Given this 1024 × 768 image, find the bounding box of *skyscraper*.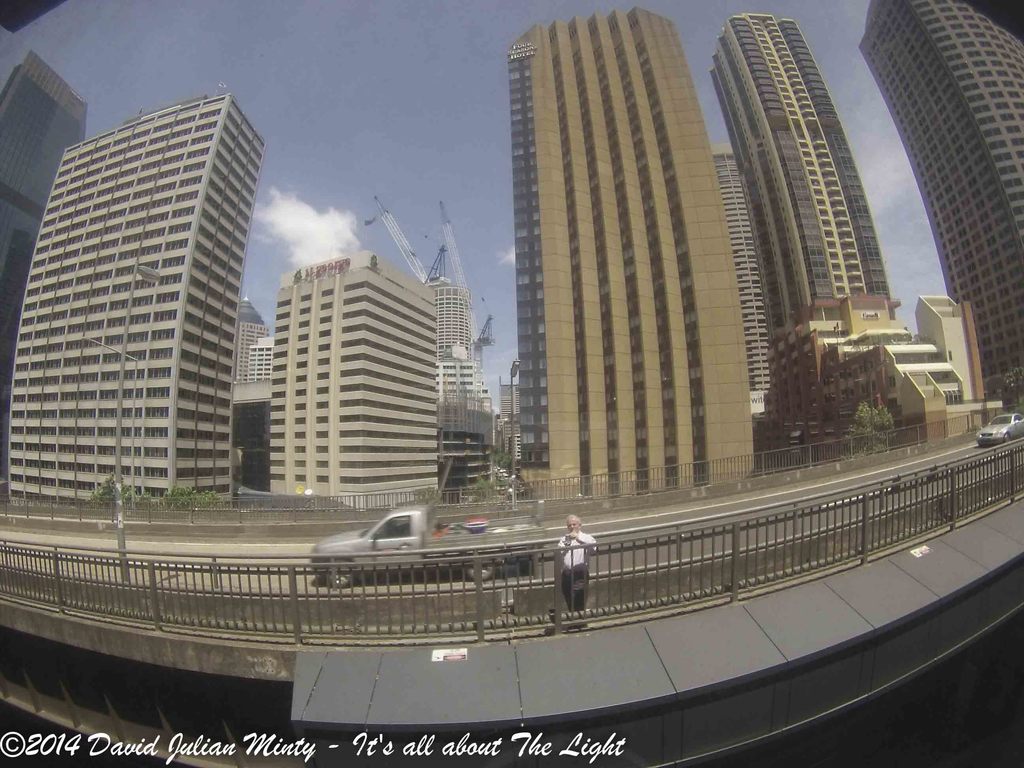
l=513, t=2, r=760, b=513.
